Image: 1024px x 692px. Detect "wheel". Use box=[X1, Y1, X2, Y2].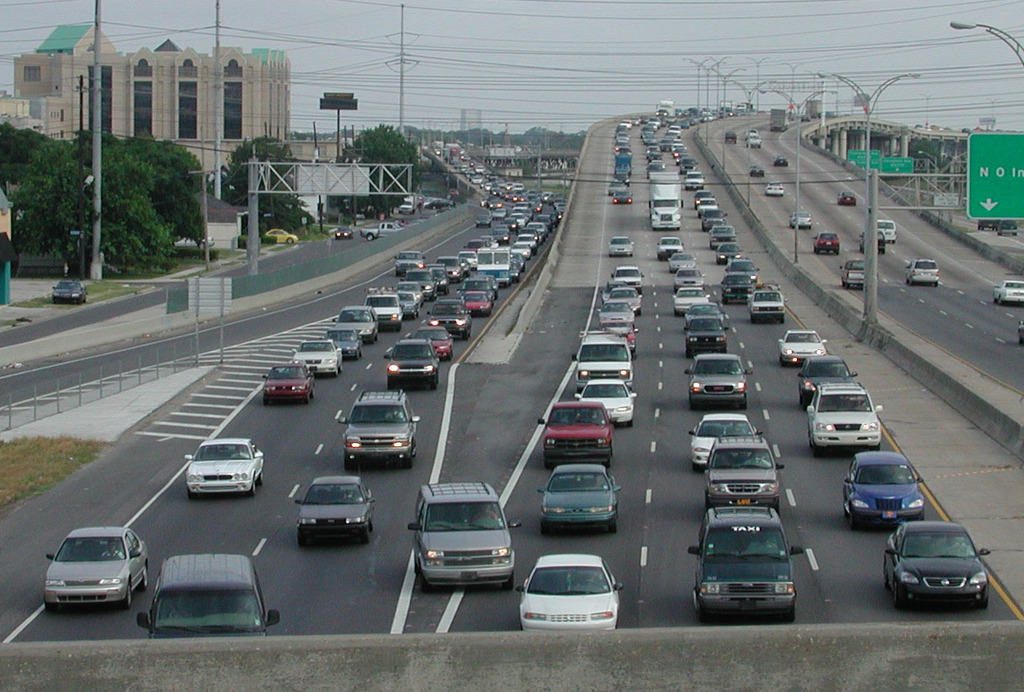
box=[404, 457, 412, 470].
